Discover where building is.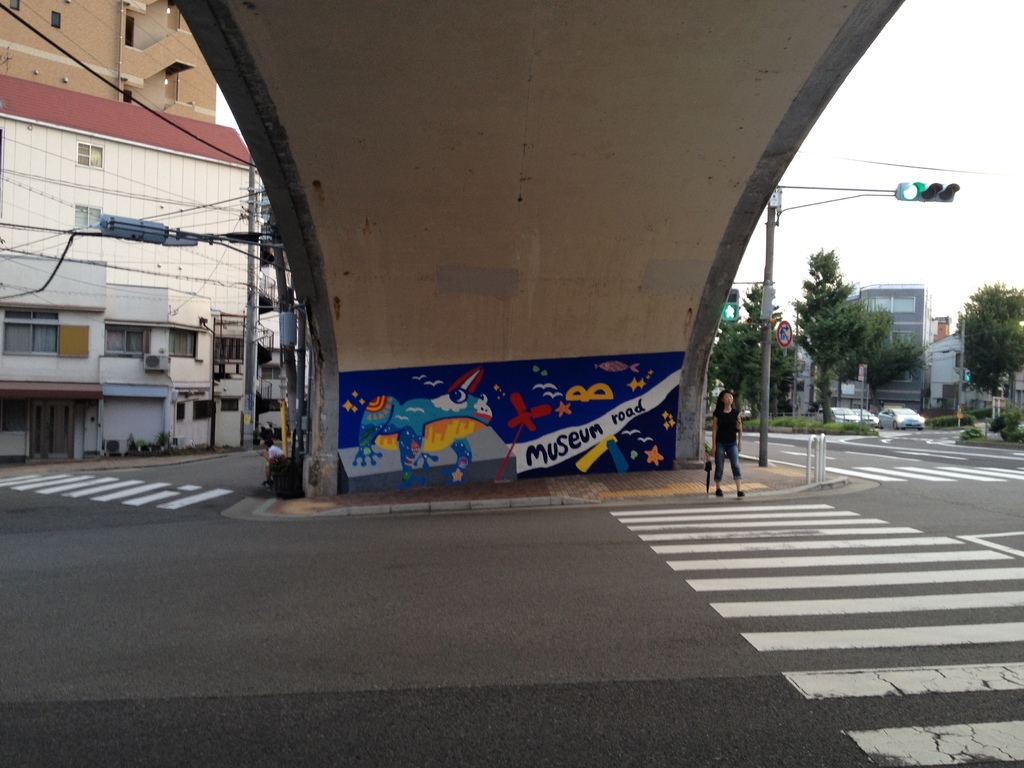
Discovered at pyautogui.locateOnScreen(929, 314, 950, 345).
